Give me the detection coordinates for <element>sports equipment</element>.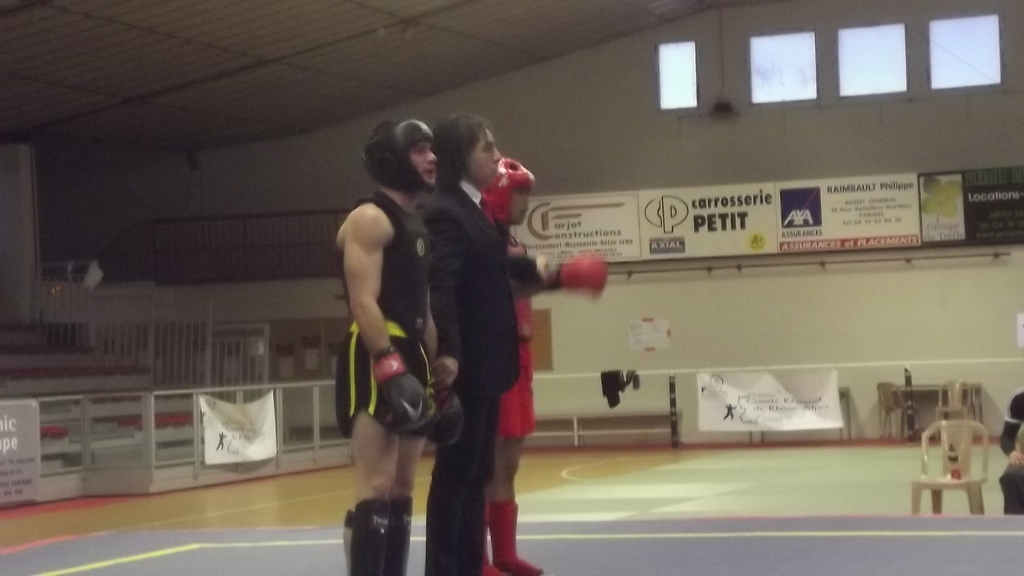
region(556, 251, 611, 301).
